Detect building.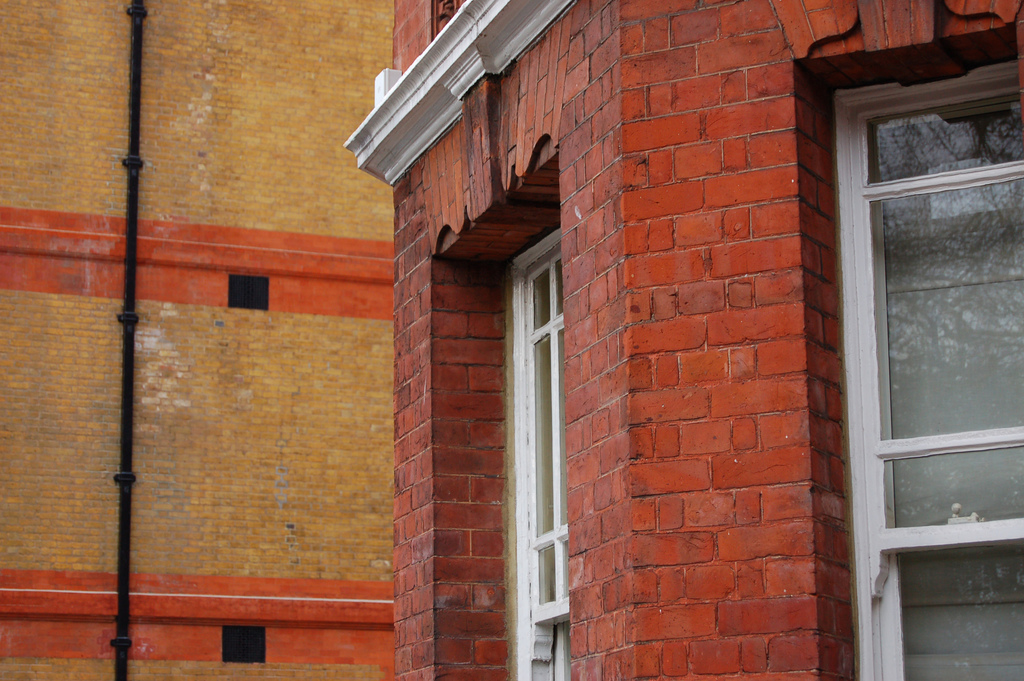
Detected at left=340, top=0, right=1023, bottom=680.
